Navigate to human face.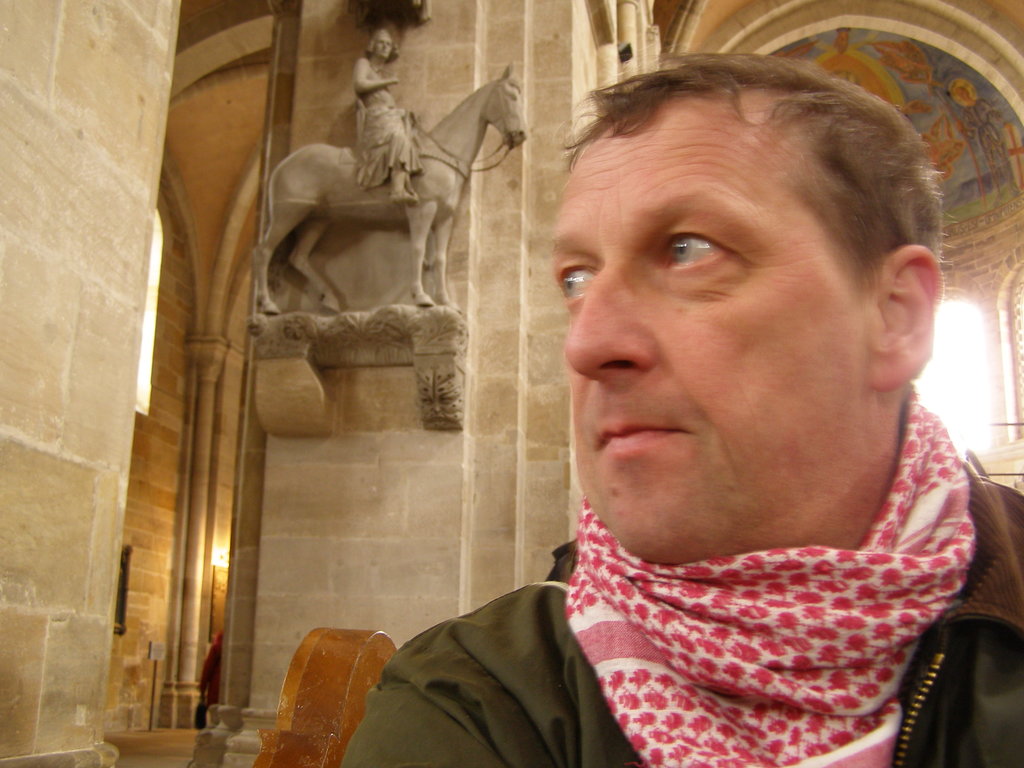
Navigation target: [552, 84, 874, 568].
